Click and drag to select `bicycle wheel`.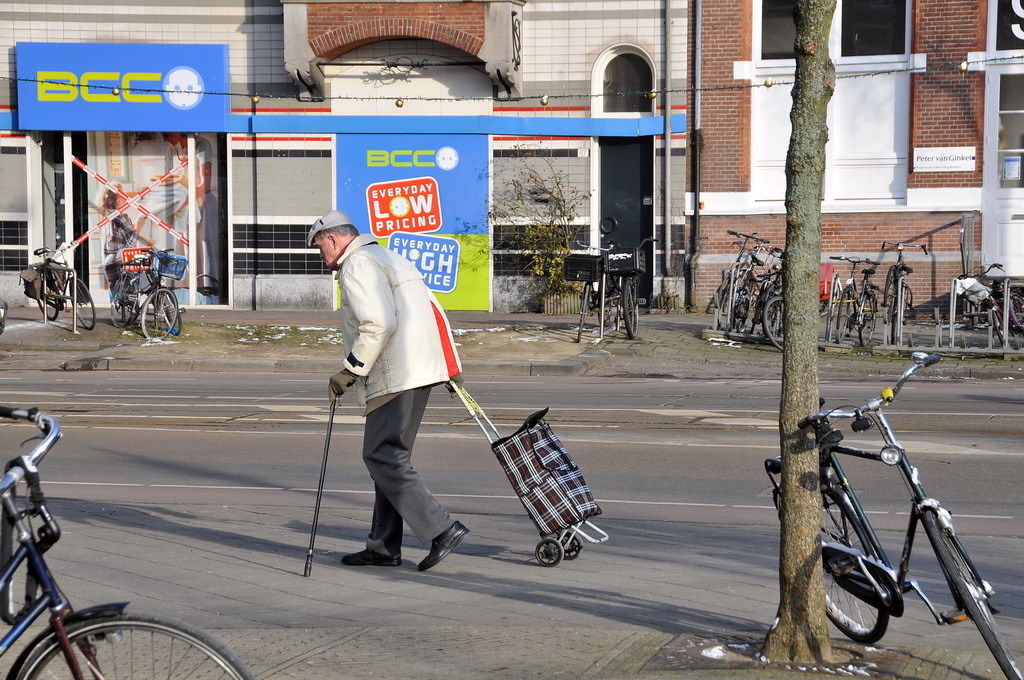
Selection: bbox(576, 285, 595, 343).
